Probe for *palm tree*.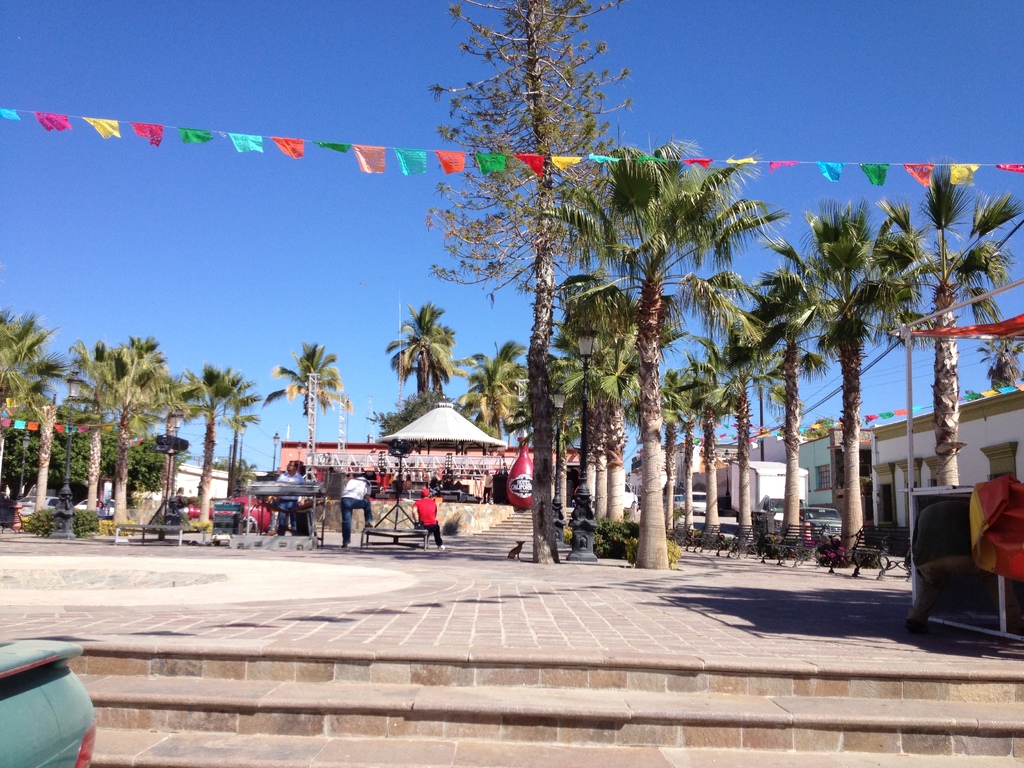
Probe result: [left=539, top=326, right=623, bottom=433].
